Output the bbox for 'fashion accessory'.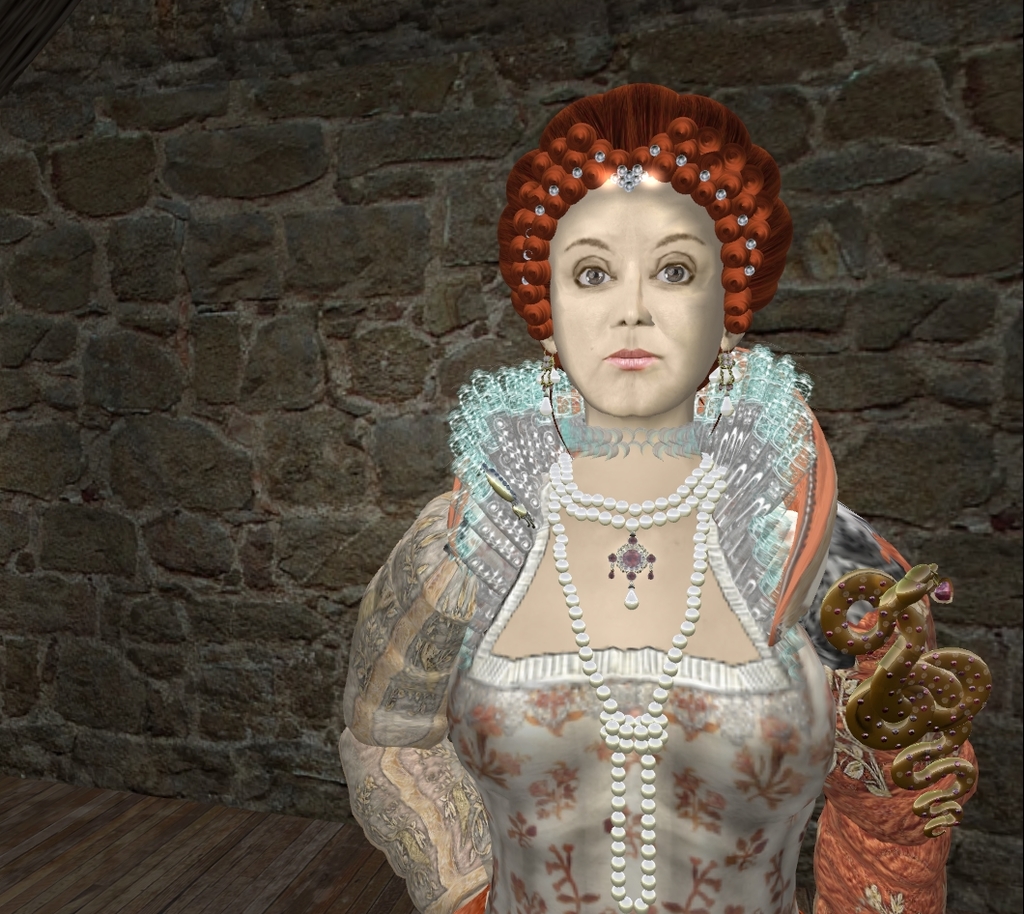
l=535, t=352, r=557, b=412.
